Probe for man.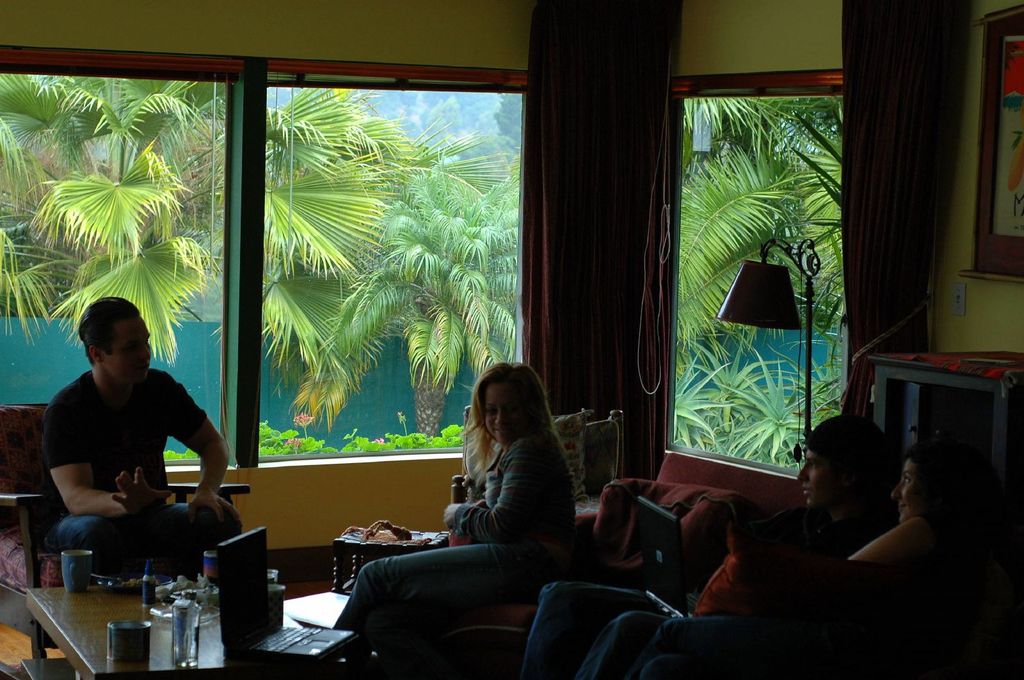
Probe result: [x1=498, y1=415, x2=892, y2=679].
